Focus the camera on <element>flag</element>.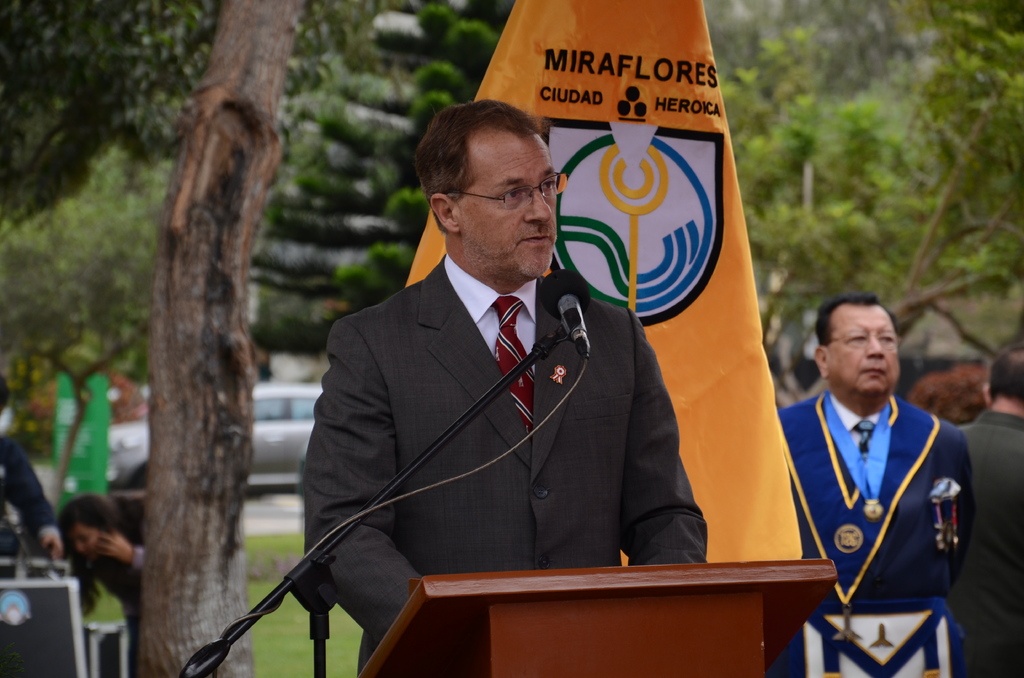
Focus region: x1=401, y1=3, x2=803, y2=570.
